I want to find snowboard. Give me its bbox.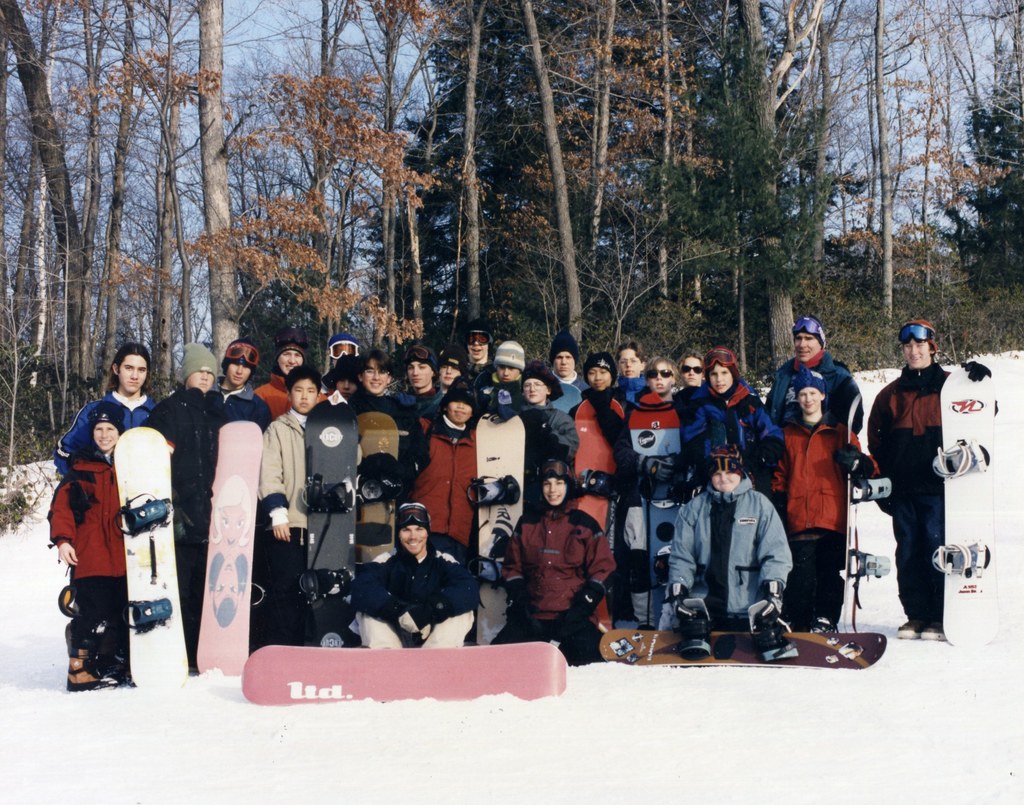
BBox(573, 401, 623, 632).
